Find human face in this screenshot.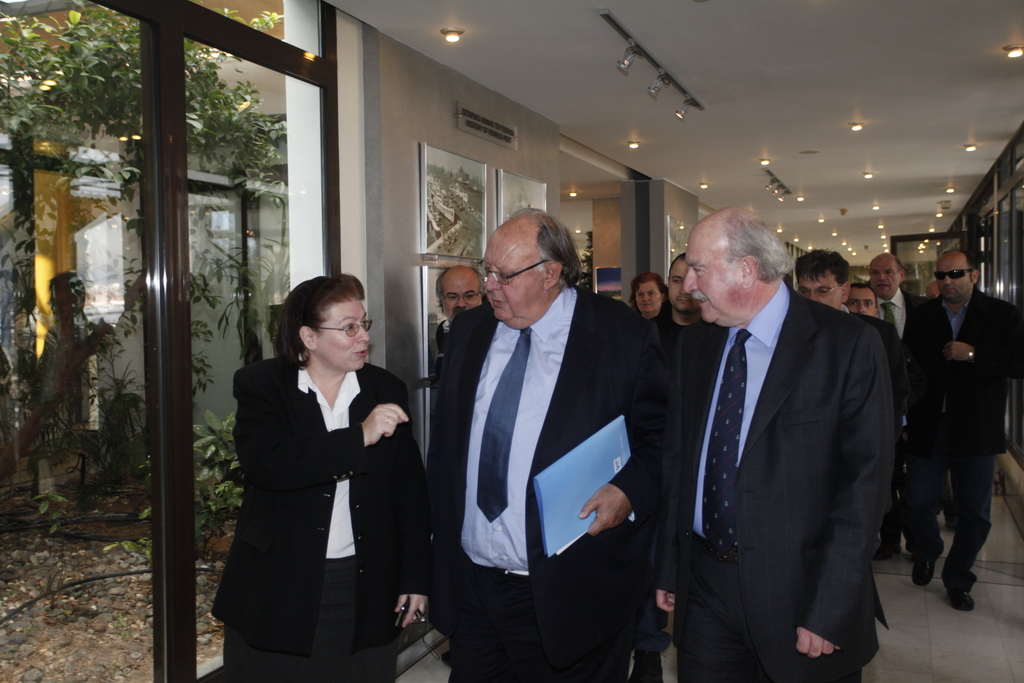
The bounding box for human face is 666, 257, 700, 312.
